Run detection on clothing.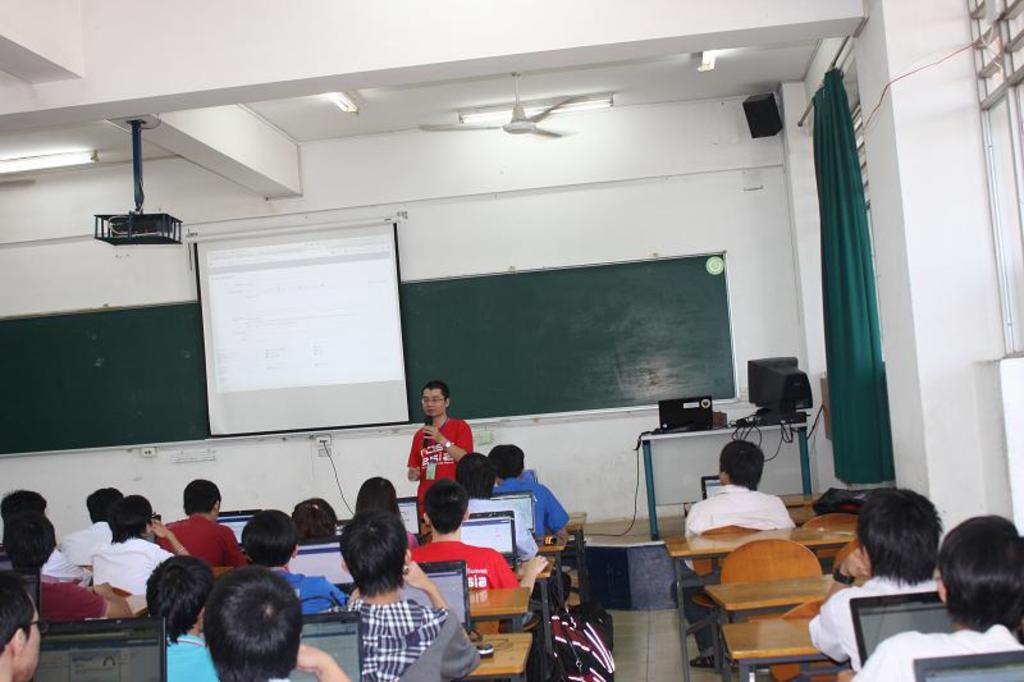
Result: (410, 415, 476, 511).
